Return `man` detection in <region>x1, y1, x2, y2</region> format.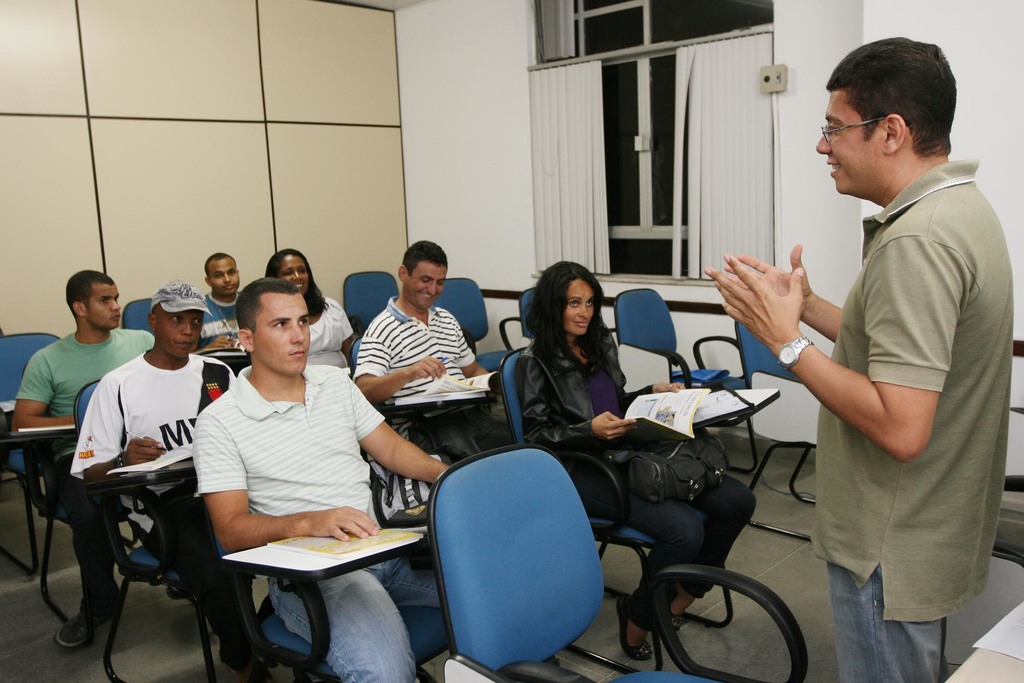
<region>70, 279, 275, 682</region>.
